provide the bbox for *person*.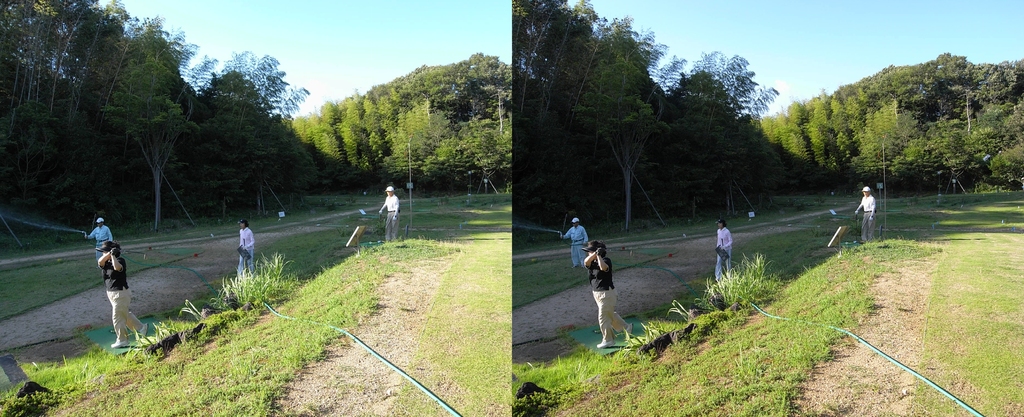
[x1=86, y1=216, x2=113, y2=252].
